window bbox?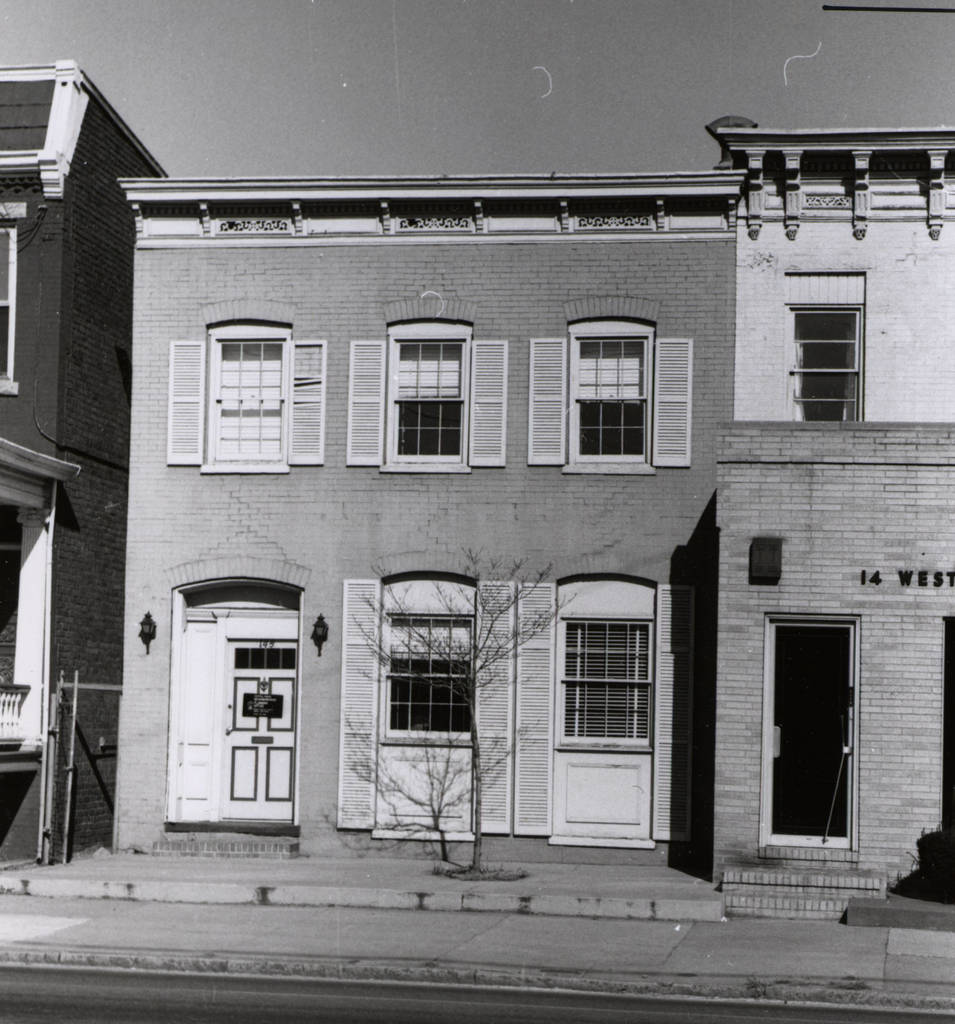
<region>0, 230, 26, 396</region>
